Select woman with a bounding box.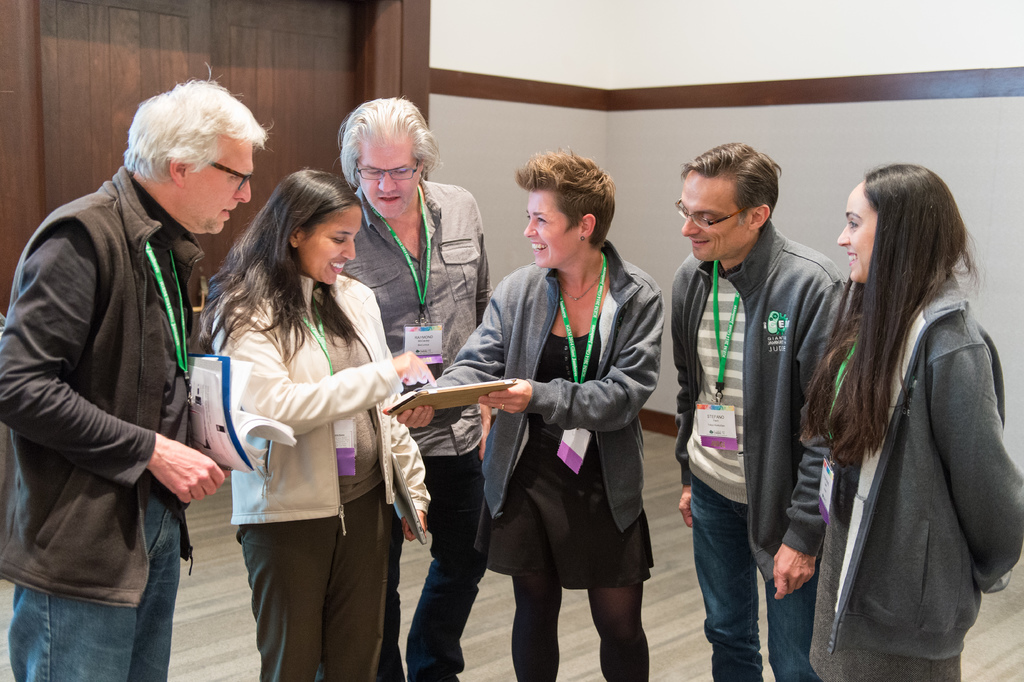
[399, 150, 665, 679].
